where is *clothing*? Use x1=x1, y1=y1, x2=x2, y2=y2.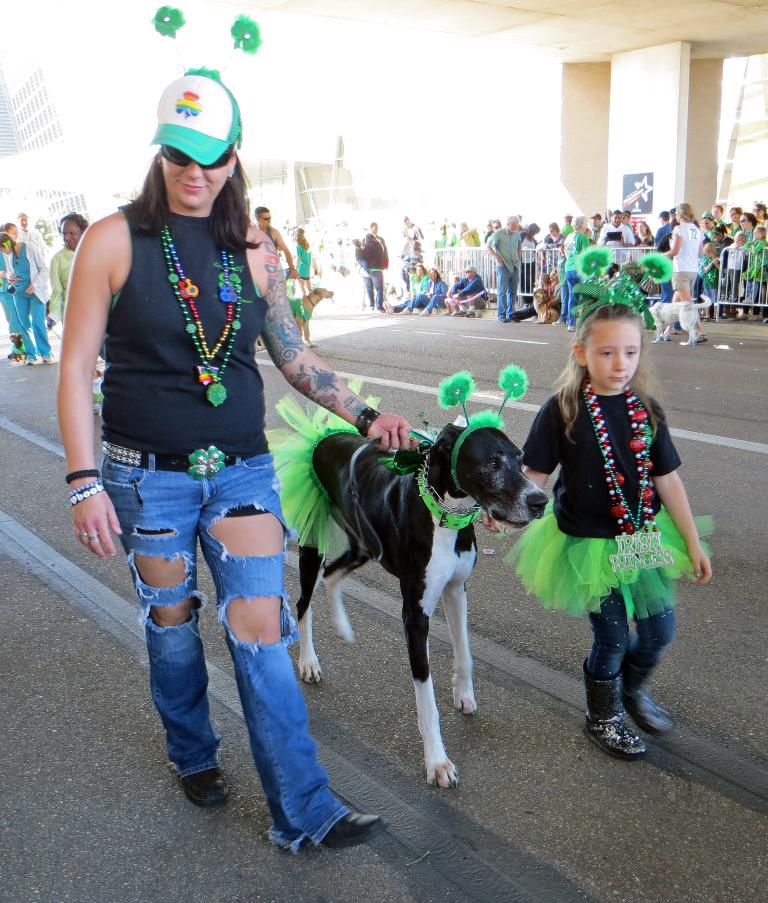
x1=290, y1=233, x2=315, y2=282.
